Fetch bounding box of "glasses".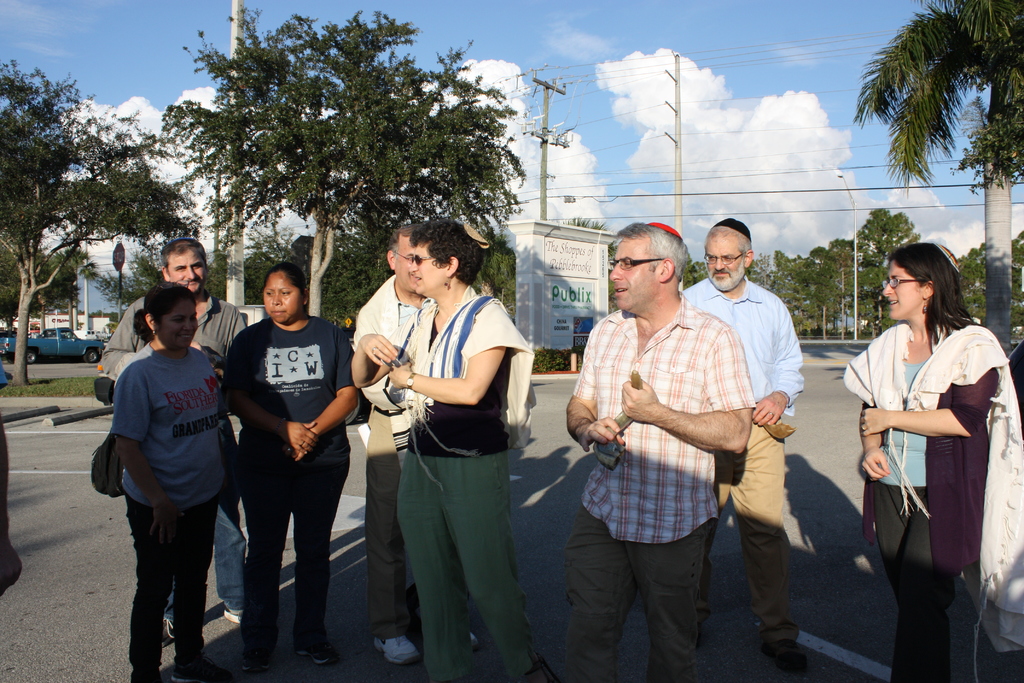
Bbox: {"x1": 392, "y1": 252, "x2": 414, "y2": 265}.
